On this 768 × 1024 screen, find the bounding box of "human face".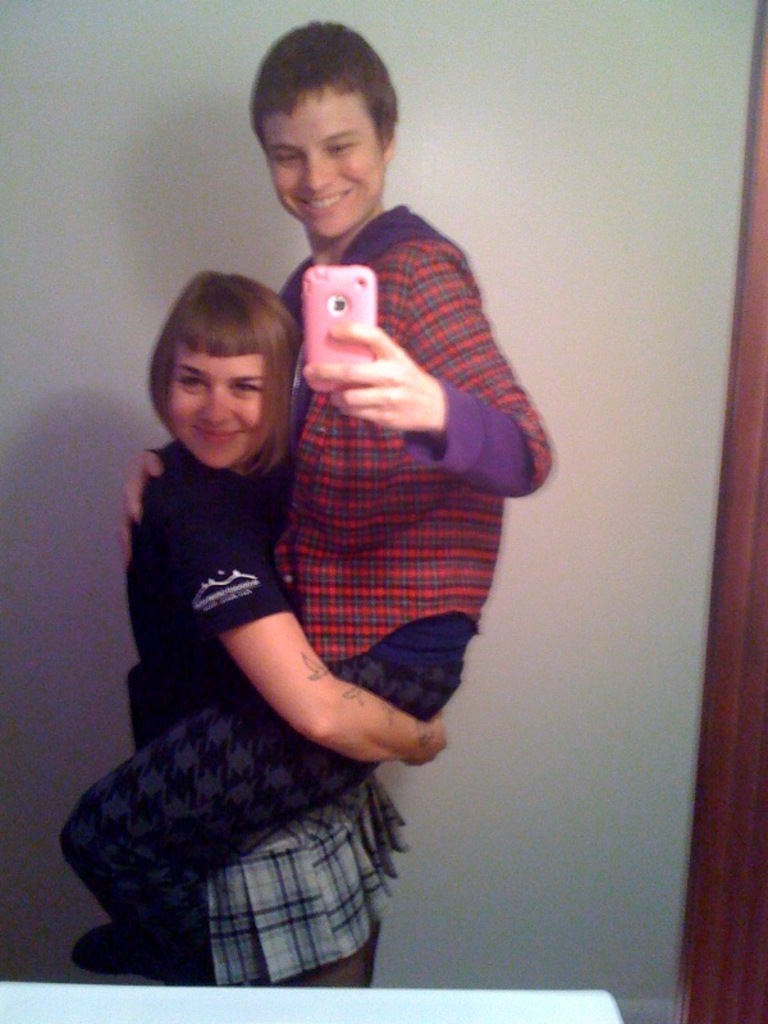
Bounding box: <bbox>179, 343, 269, 456</bbox>.
